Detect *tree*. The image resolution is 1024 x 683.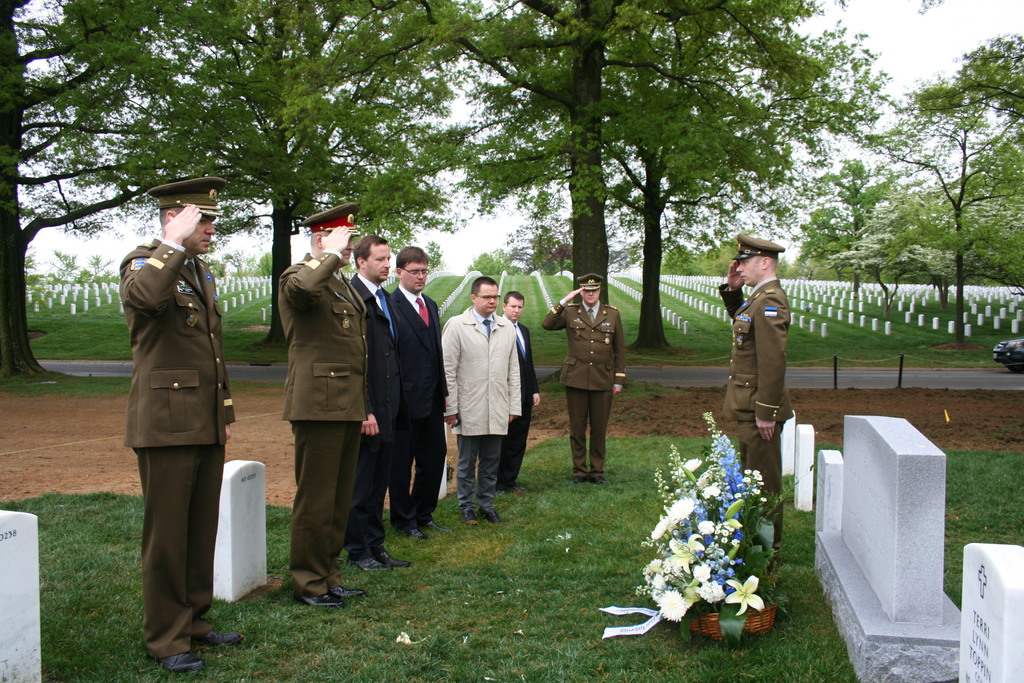
428,239,448,270.
